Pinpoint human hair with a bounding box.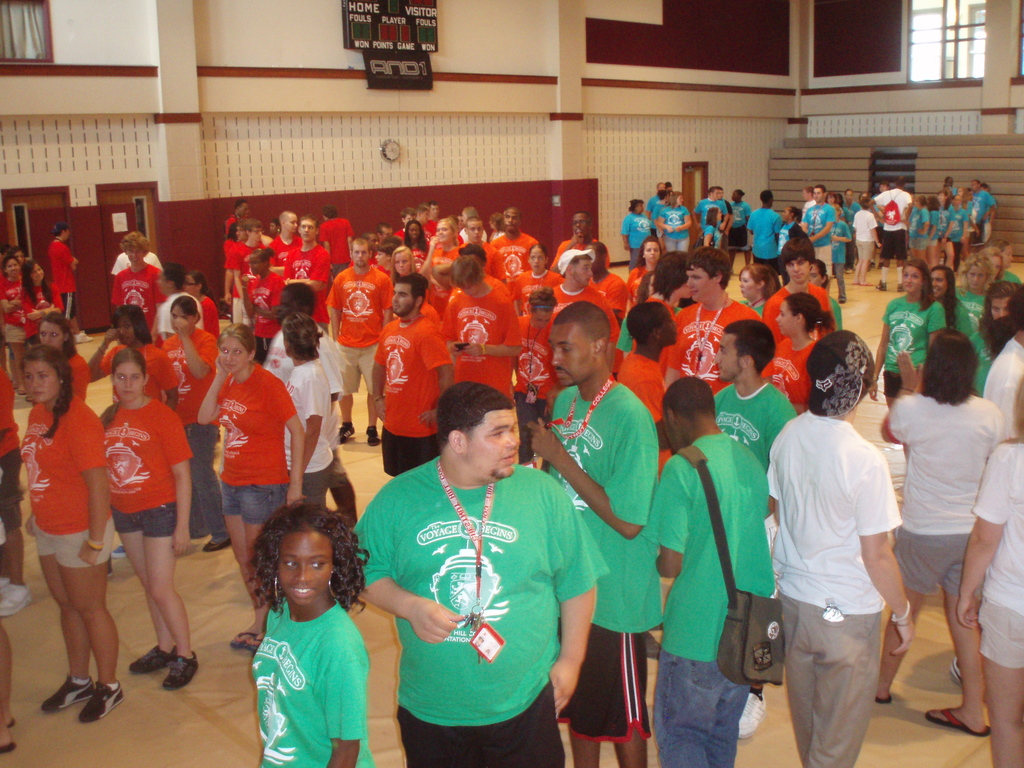
[x1=8, y1=245, x2=20, y2=255].
